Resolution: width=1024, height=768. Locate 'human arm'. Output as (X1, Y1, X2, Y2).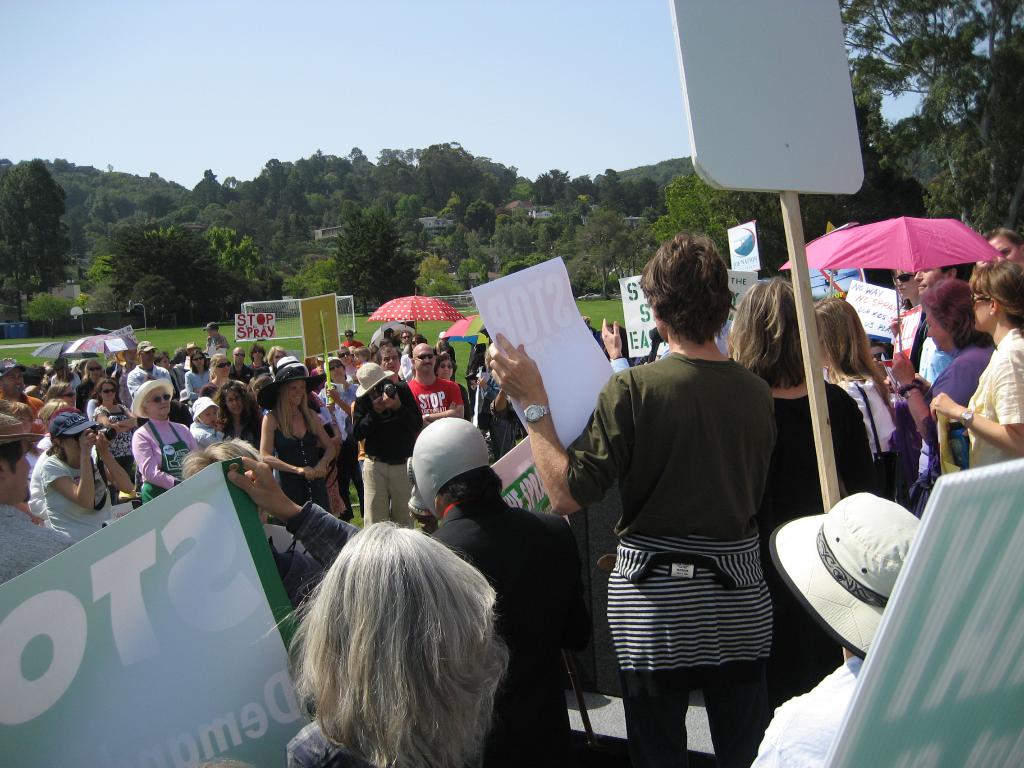
(931, 342, 1023, 451).
